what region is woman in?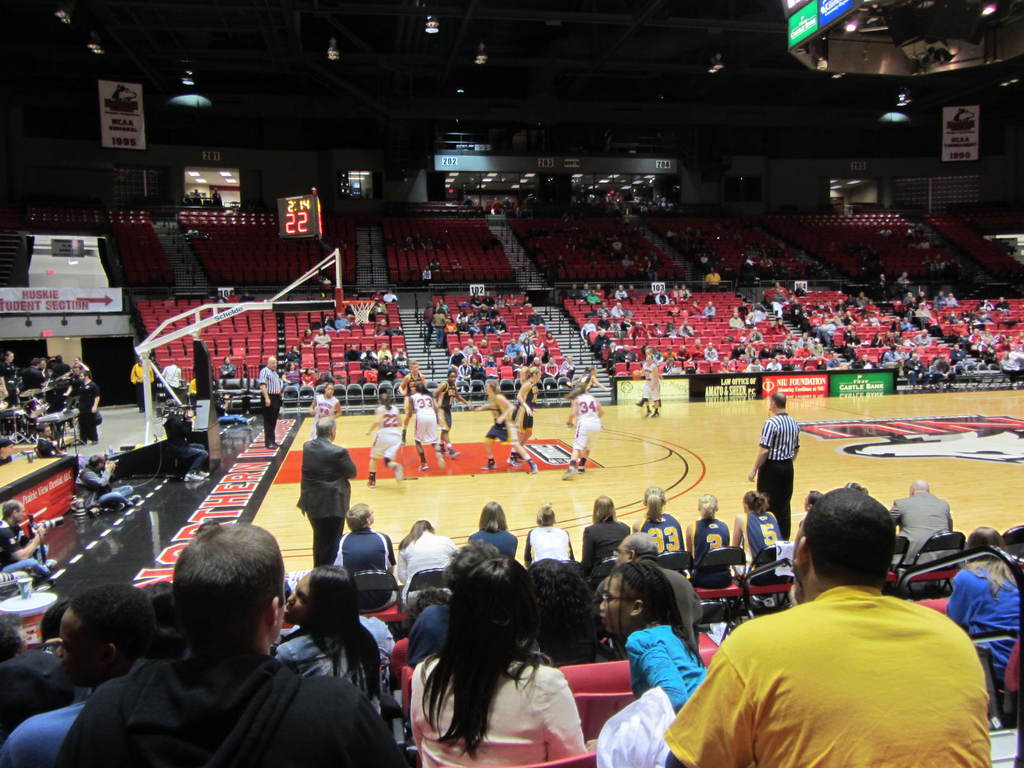
<box>273,561,391,714</box>.
